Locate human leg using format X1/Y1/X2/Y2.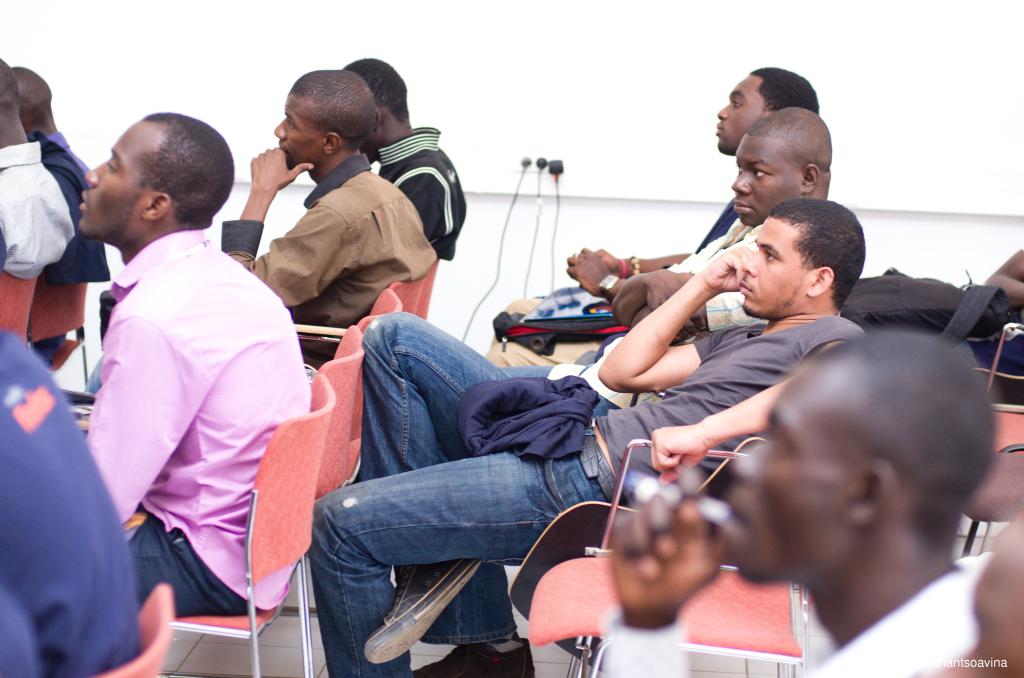
300/433/626/677.
